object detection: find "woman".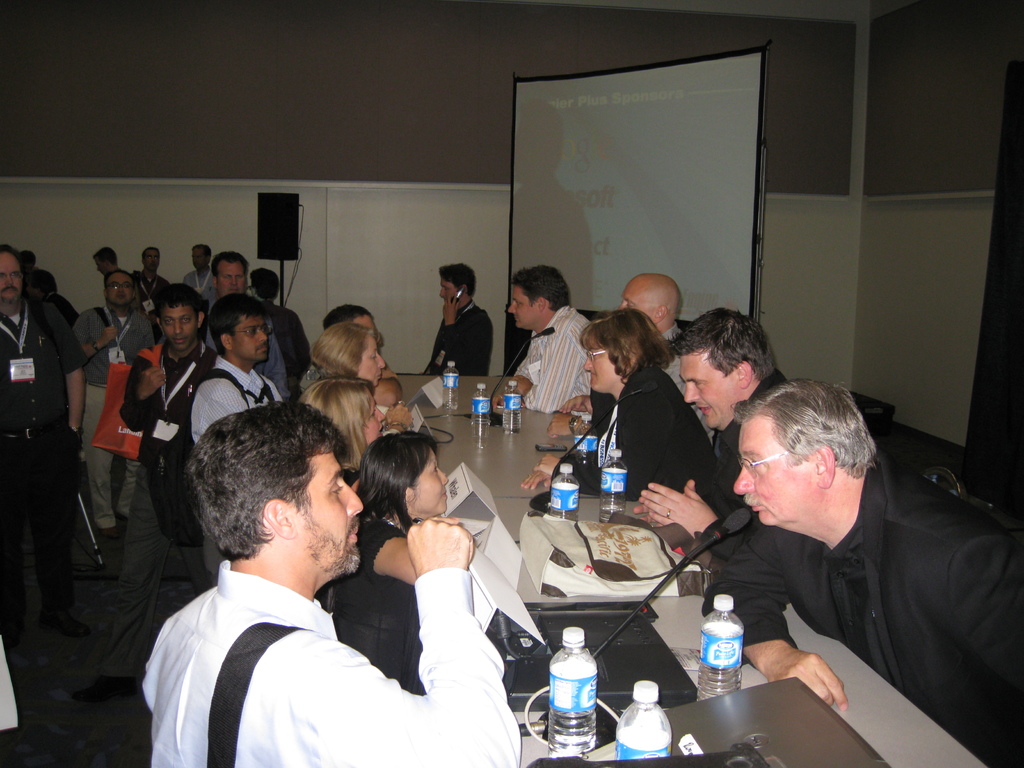
(299,319,415,426).
